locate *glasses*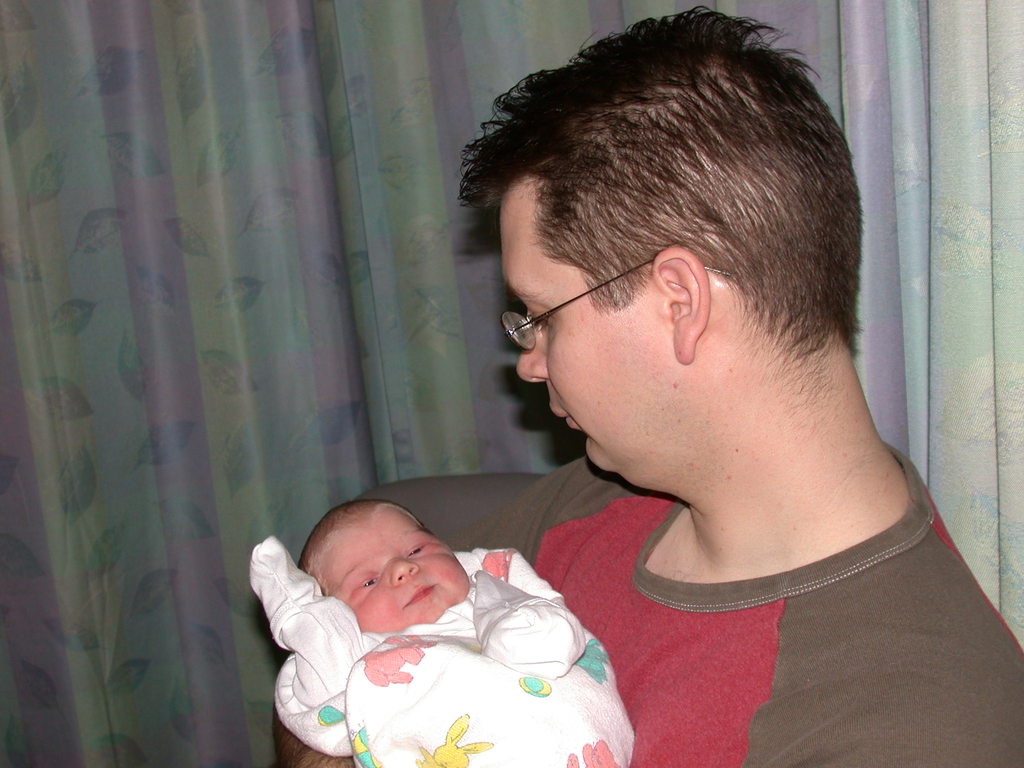
[x1=500, y1=261, x2=730, y2=353]
